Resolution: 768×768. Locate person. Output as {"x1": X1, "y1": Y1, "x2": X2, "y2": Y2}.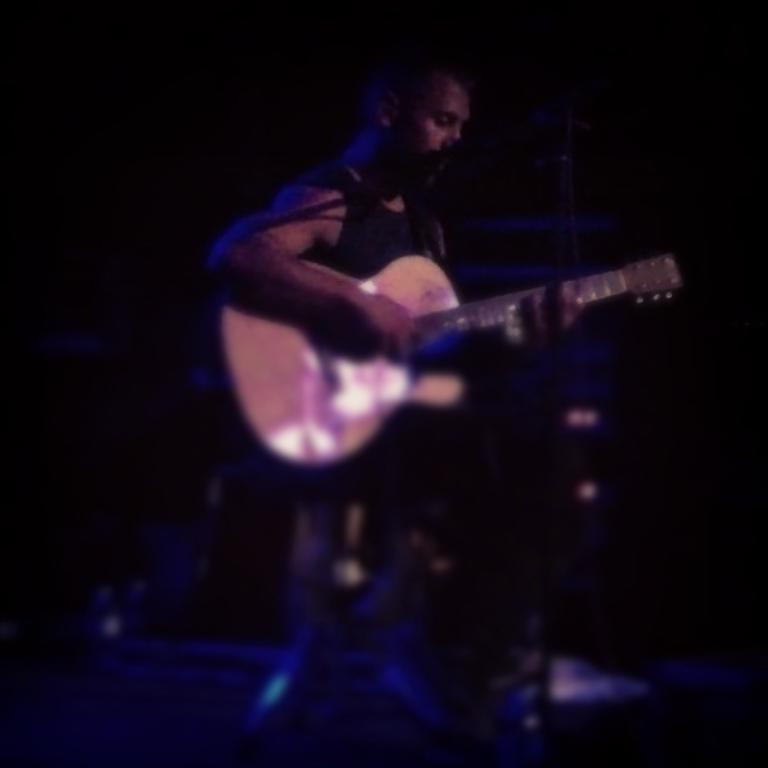
{"x1": 207, "y1": 44, "x2": 618, "y2": 522}.
